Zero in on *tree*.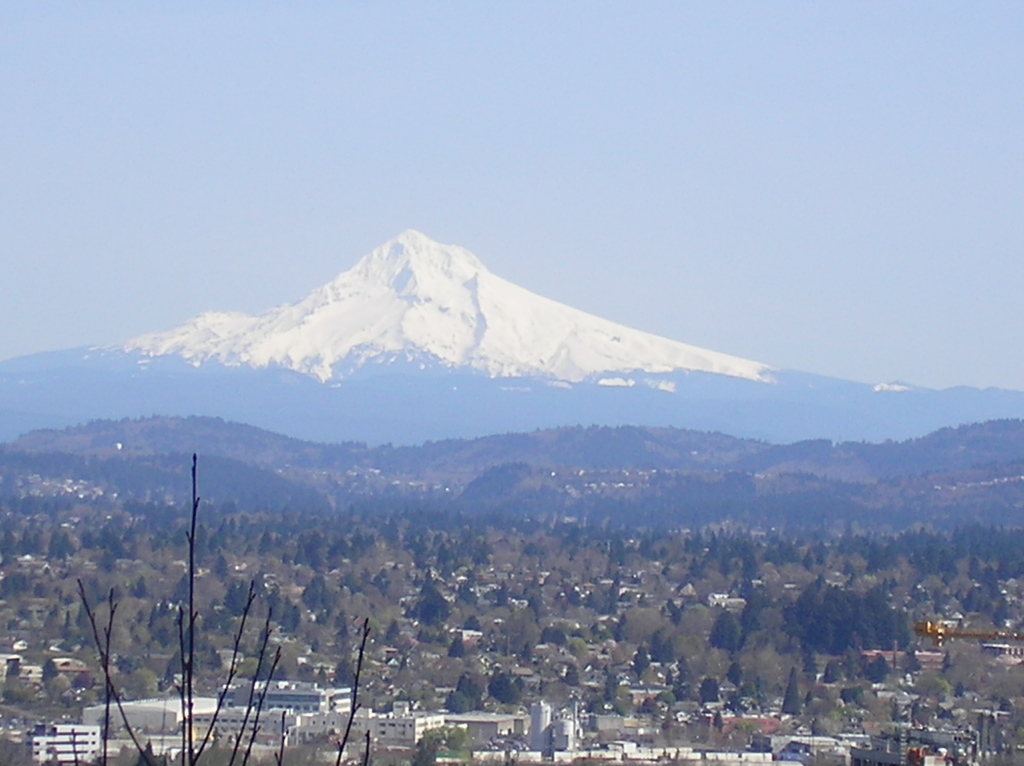
Zeroed in: l=478, t=534, r=502, b=570.
